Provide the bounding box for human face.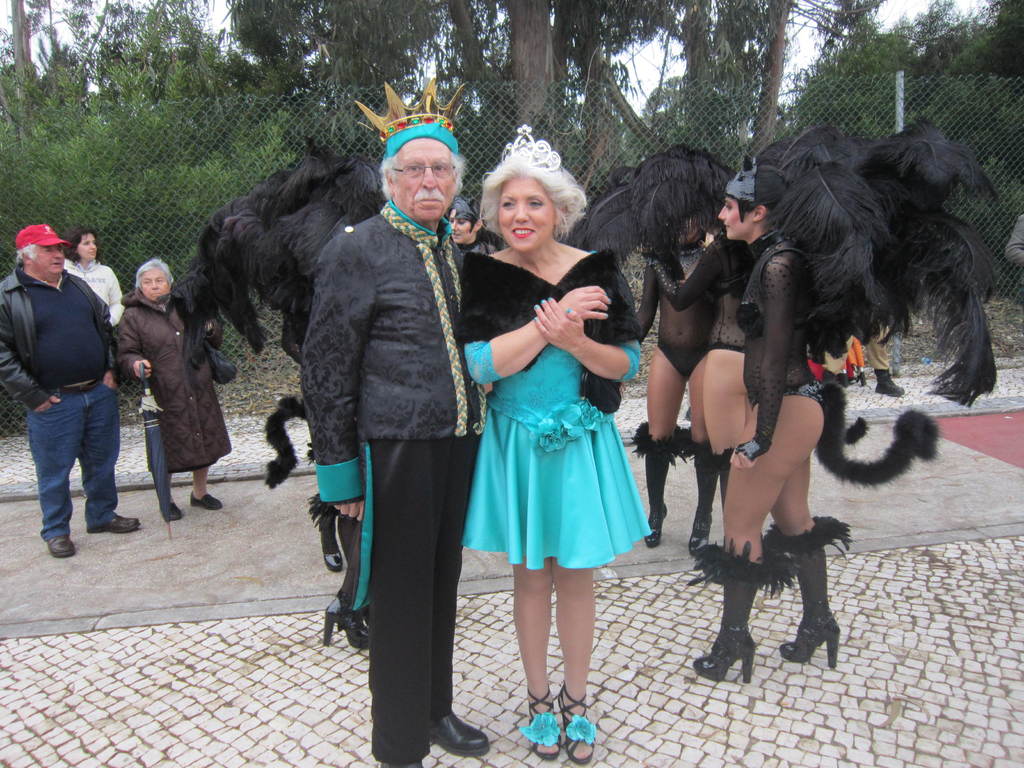
<box>497,177,556,254</box>.
